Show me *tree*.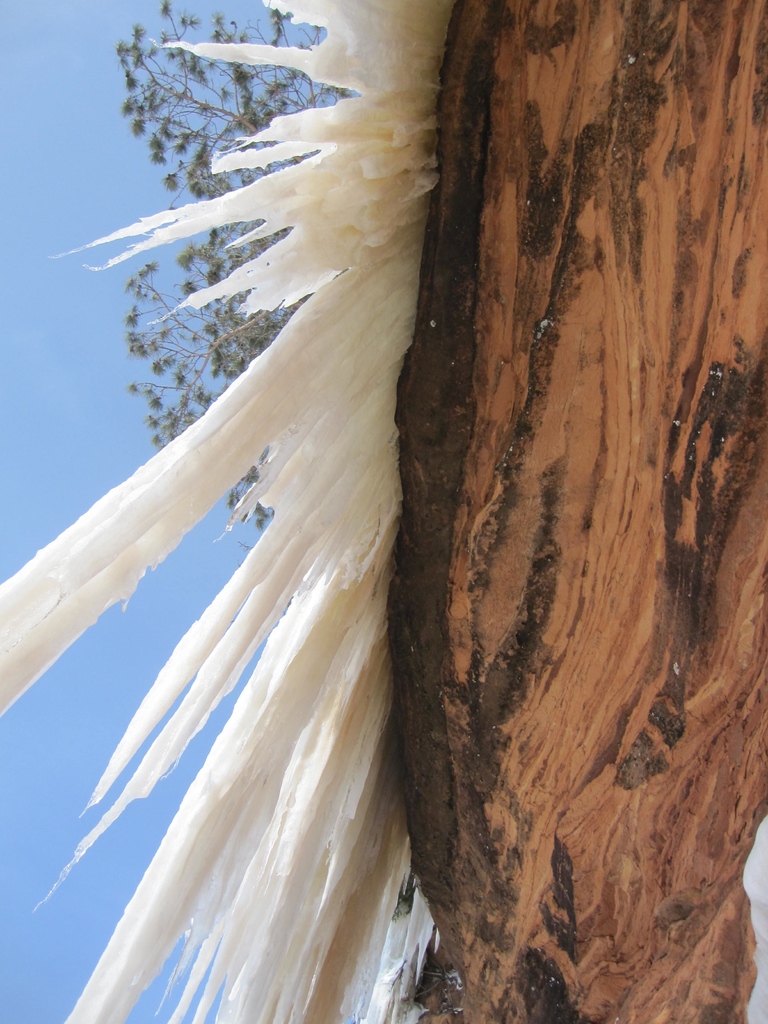
*tree* is here: locate(95, 0, 767, 1021).
